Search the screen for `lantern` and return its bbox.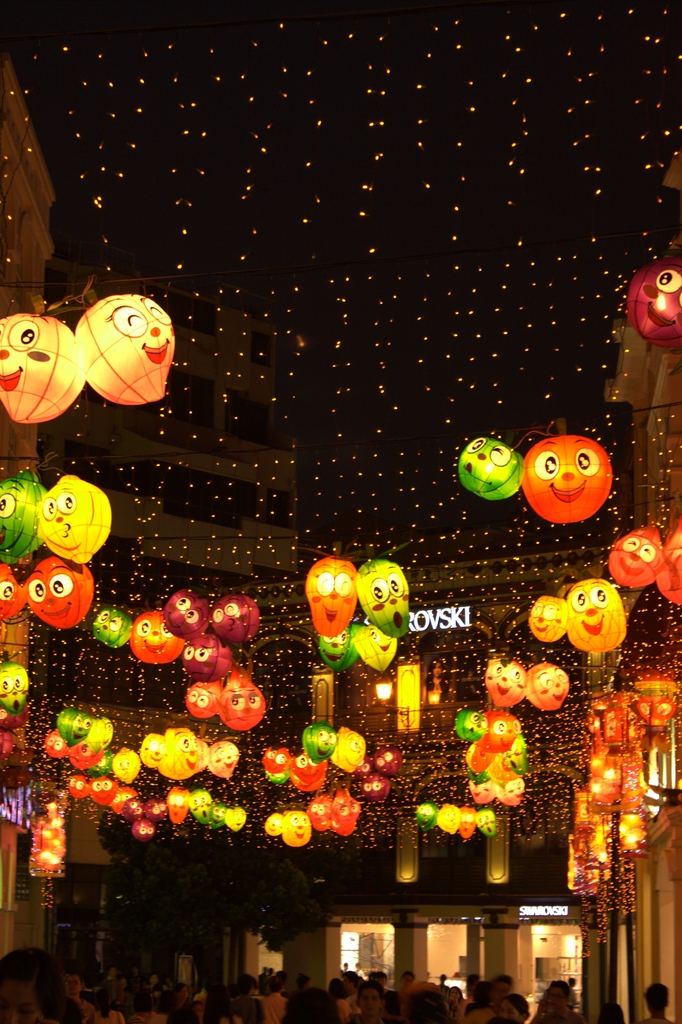
Found: region(458, 430, 523, 505).
